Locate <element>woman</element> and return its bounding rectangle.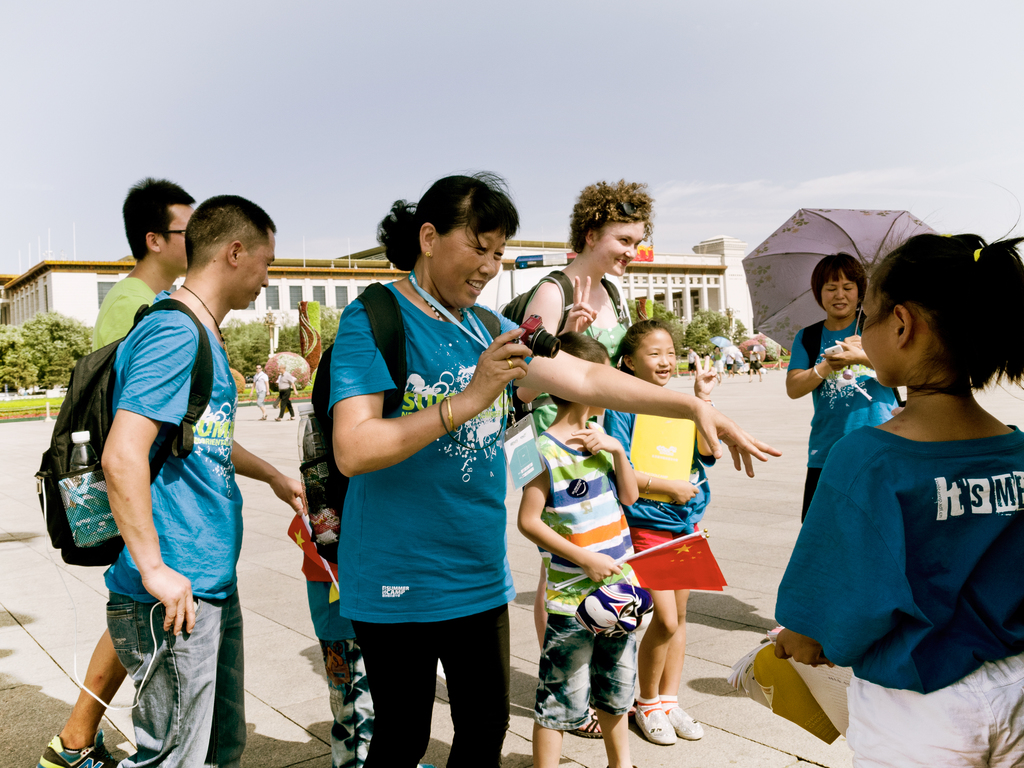
<bbox>785, 253, 906, 547</bbox>.
